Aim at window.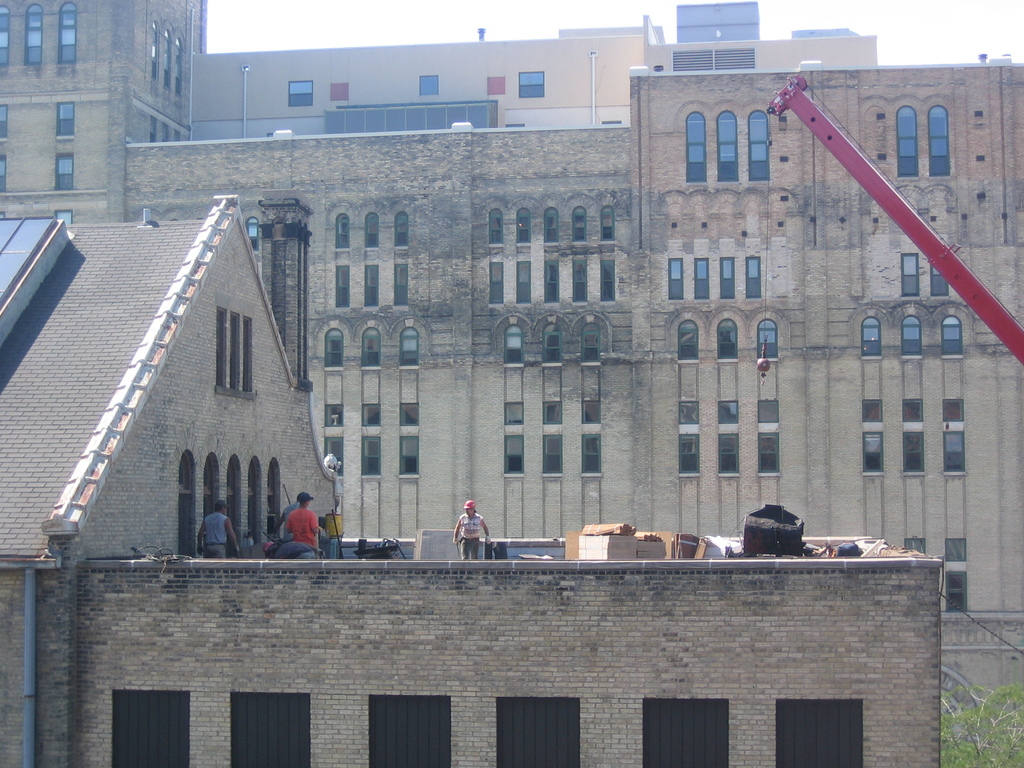
Aimed at [570,258,586,304].
